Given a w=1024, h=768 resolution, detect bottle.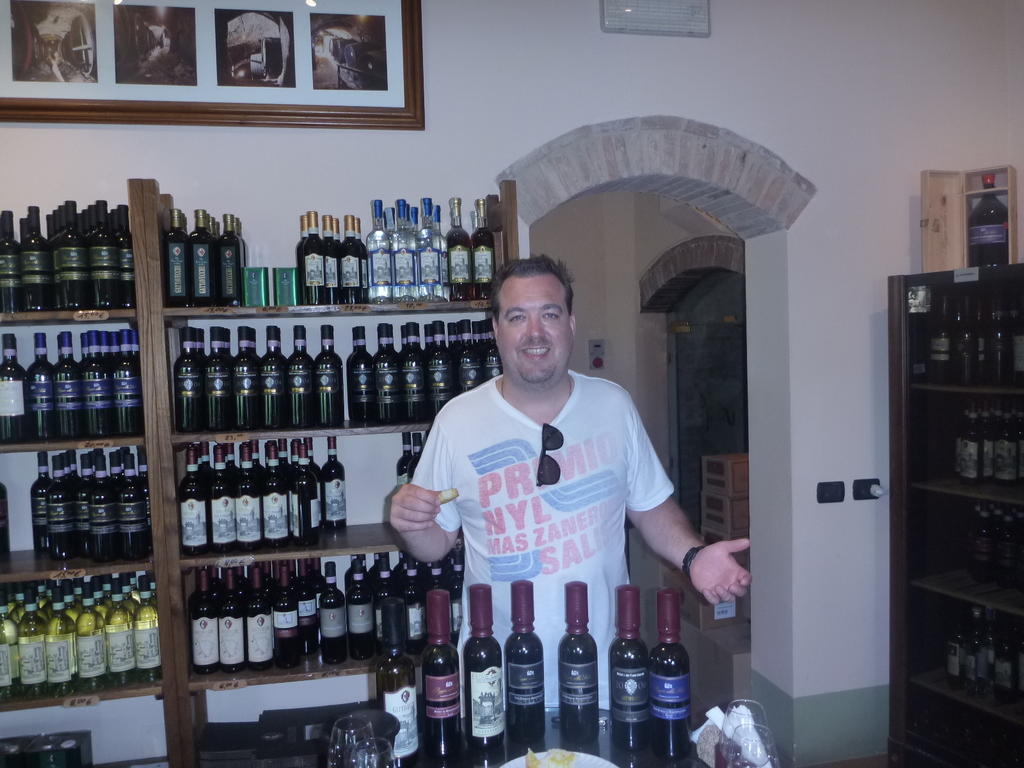
(323, 435, 358, 536).
